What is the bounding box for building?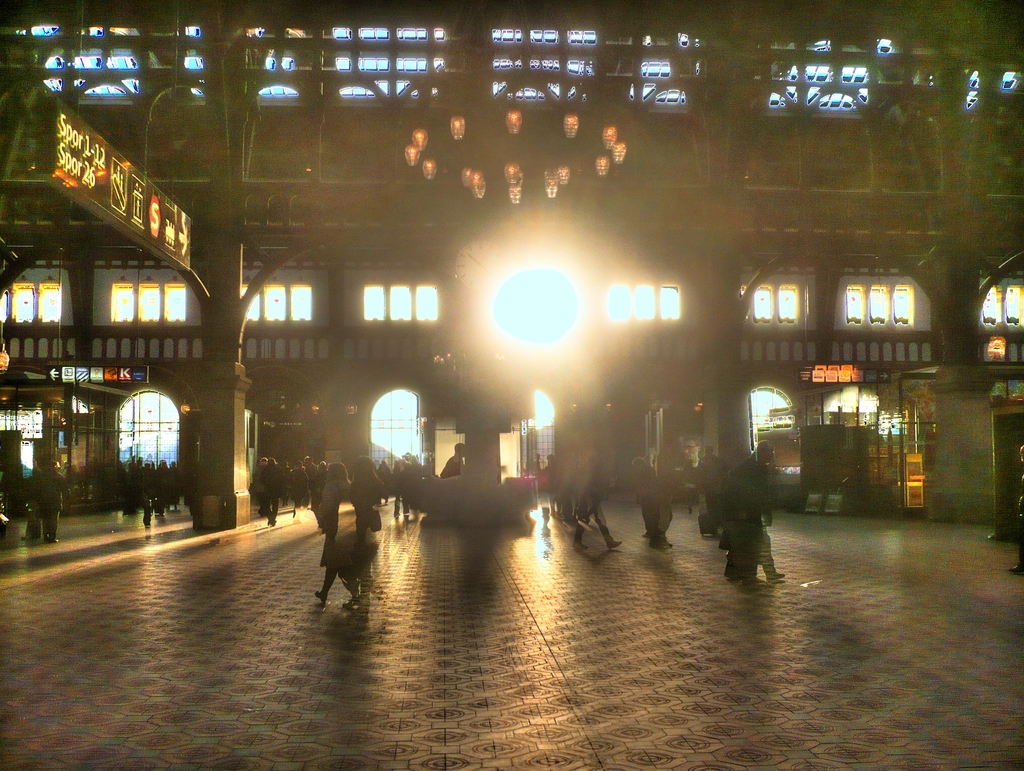
box(0, 0, 1023, 534).
